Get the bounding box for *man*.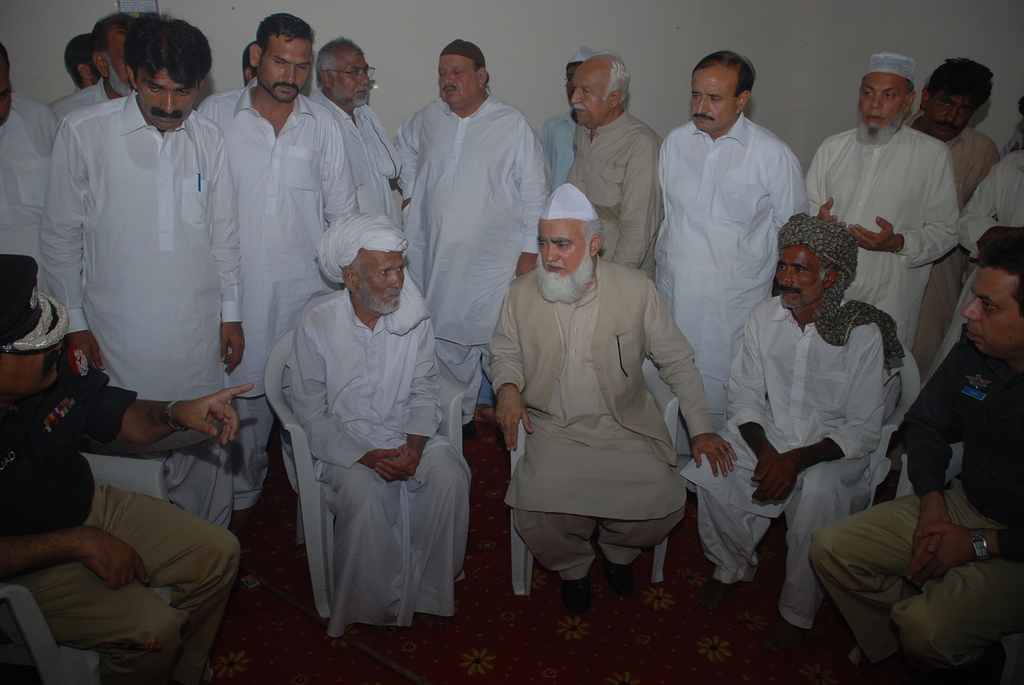
(x1=320, y1=42, x2=401, y2=220).
